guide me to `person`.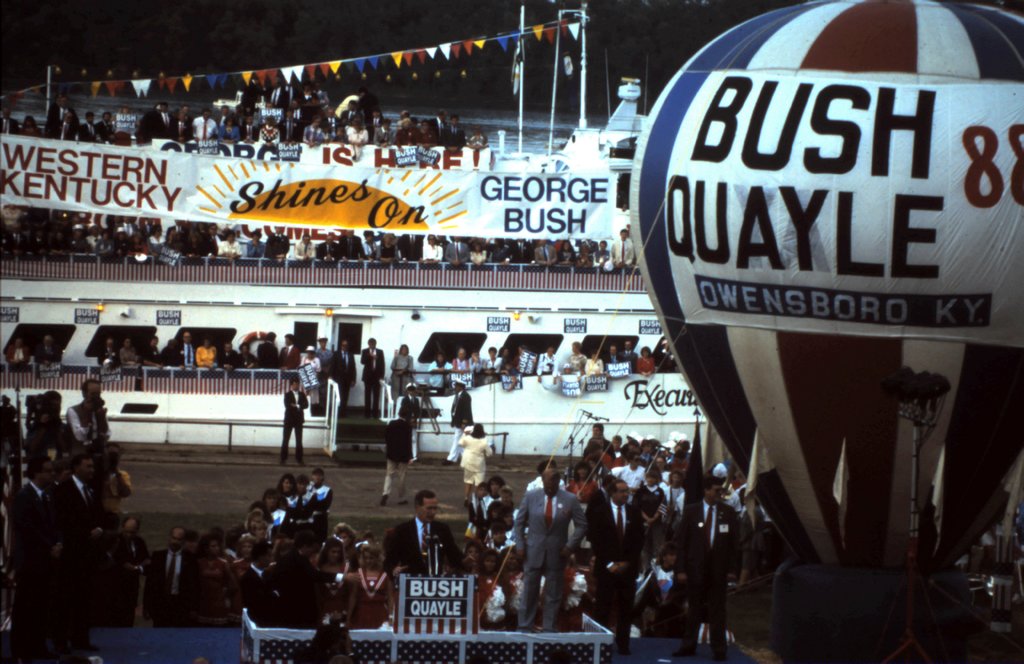
Guidance: left=24, top=97, right=48, bottom=130.
